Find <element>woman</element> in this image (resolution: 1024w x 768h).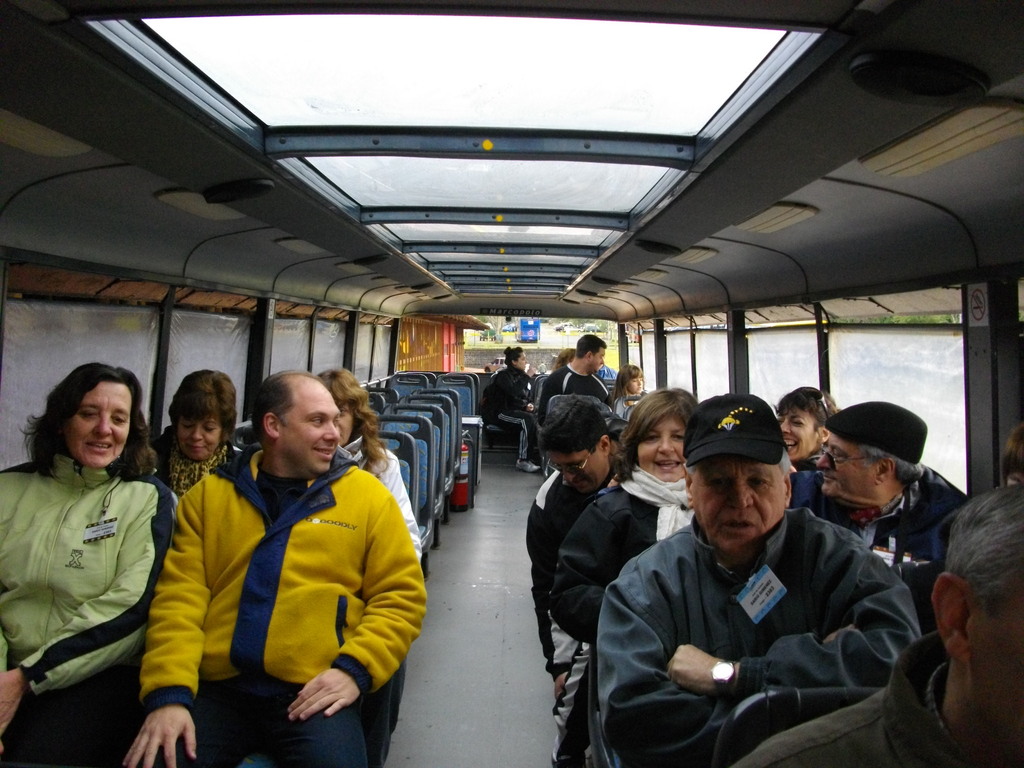
bbox=(612, 365, 644, 402).
